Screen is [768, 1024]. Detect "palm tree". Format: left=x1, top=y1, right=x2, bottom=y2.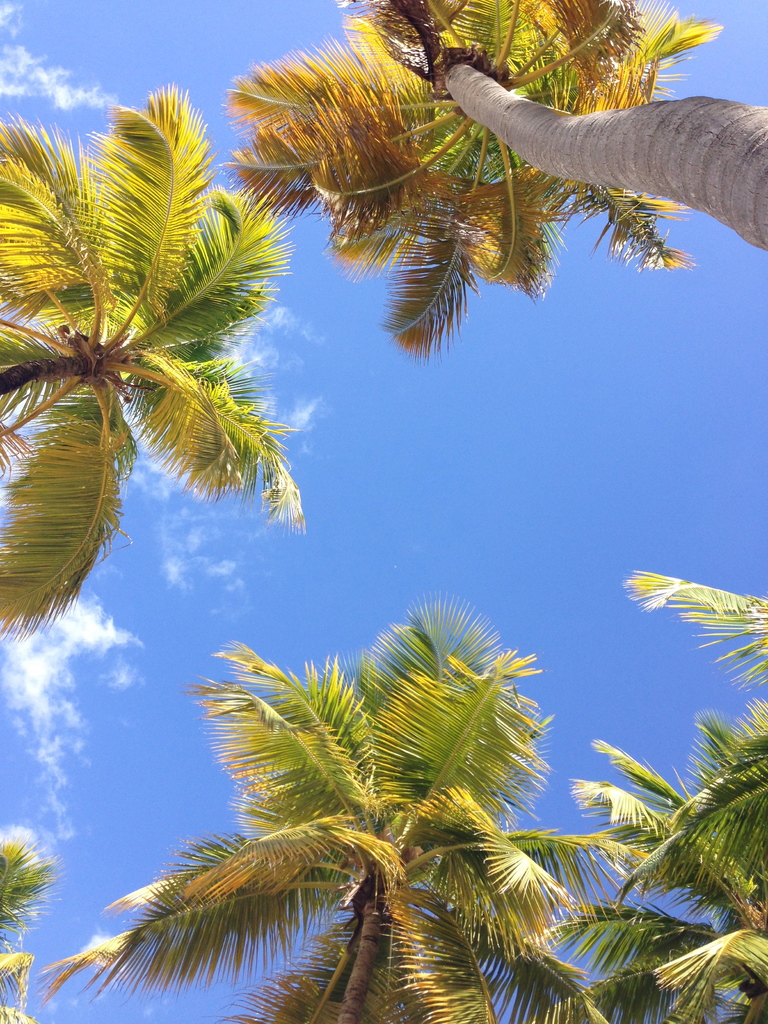
left=38, top=111, right=301, bottom=694.
